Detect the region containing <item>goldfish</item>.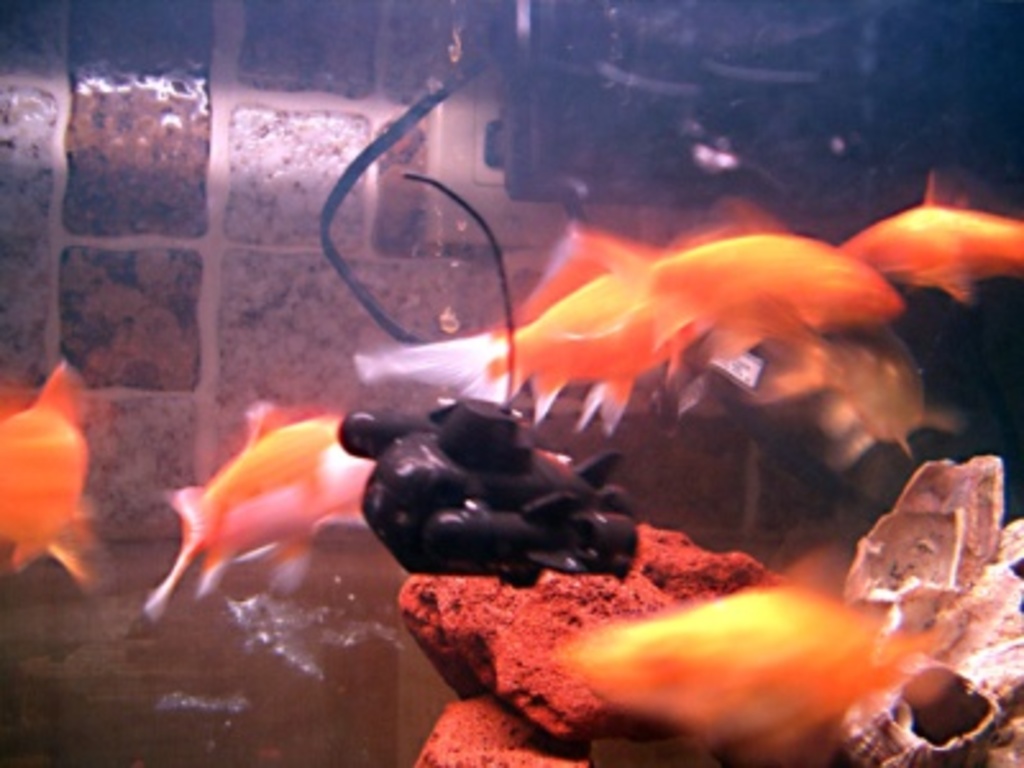
pyautogui.locateOnScreen(517, 566, 950, 765).
